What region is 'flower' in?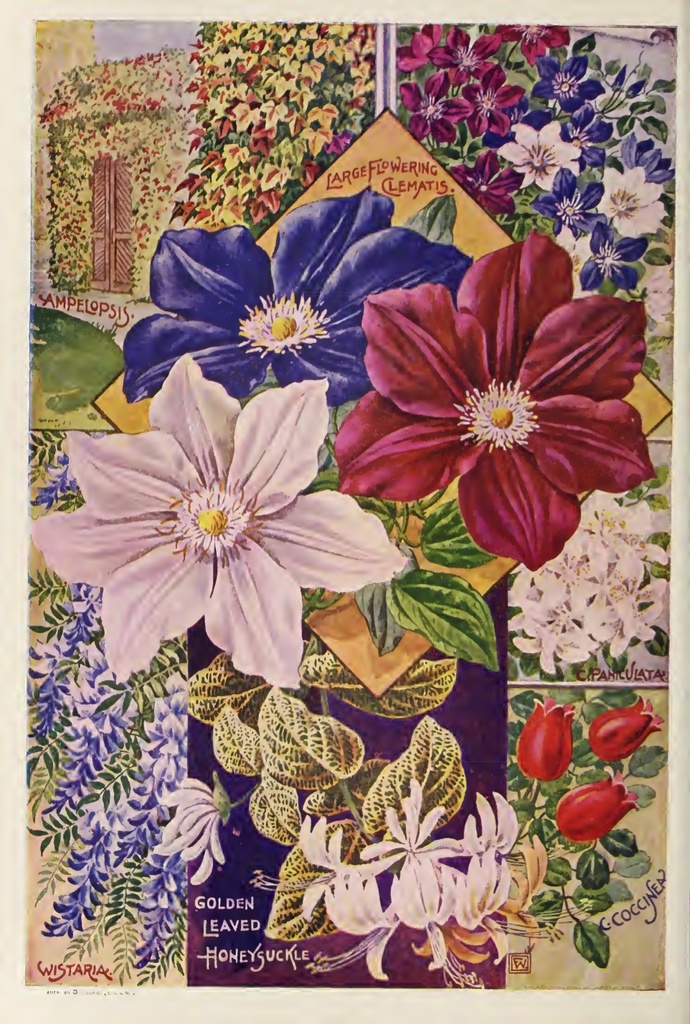
[x1=126, y1=187, x2=476, y2=410].
